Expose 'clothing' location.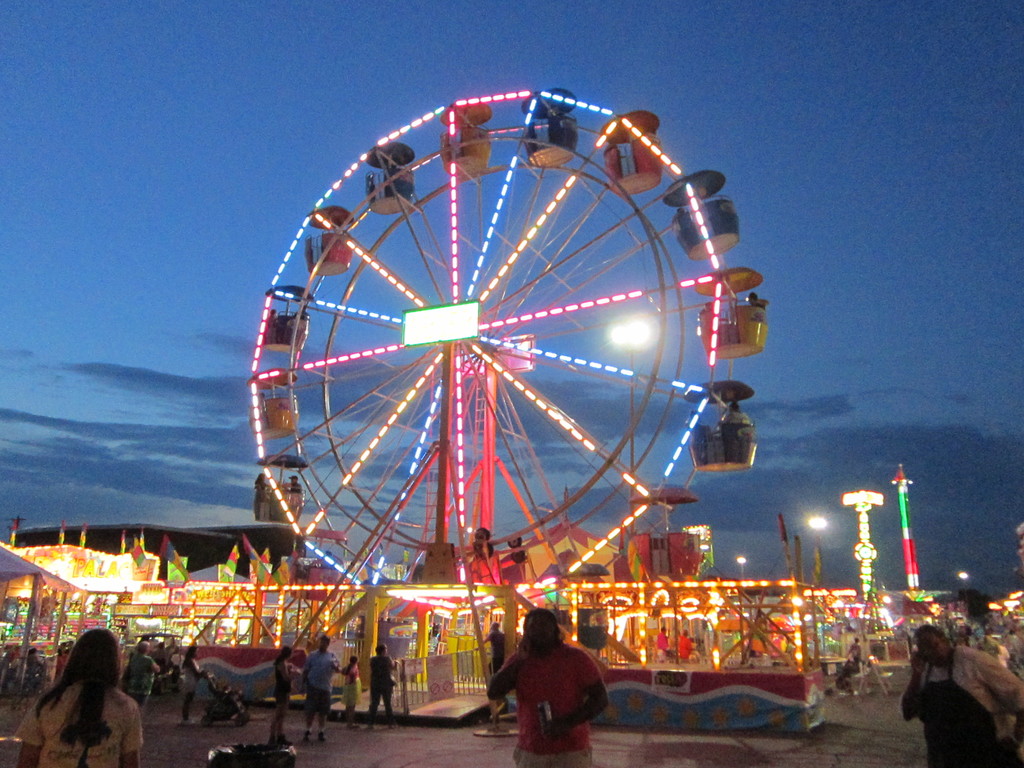
Exposed at region(655, 631, 668, 661).
